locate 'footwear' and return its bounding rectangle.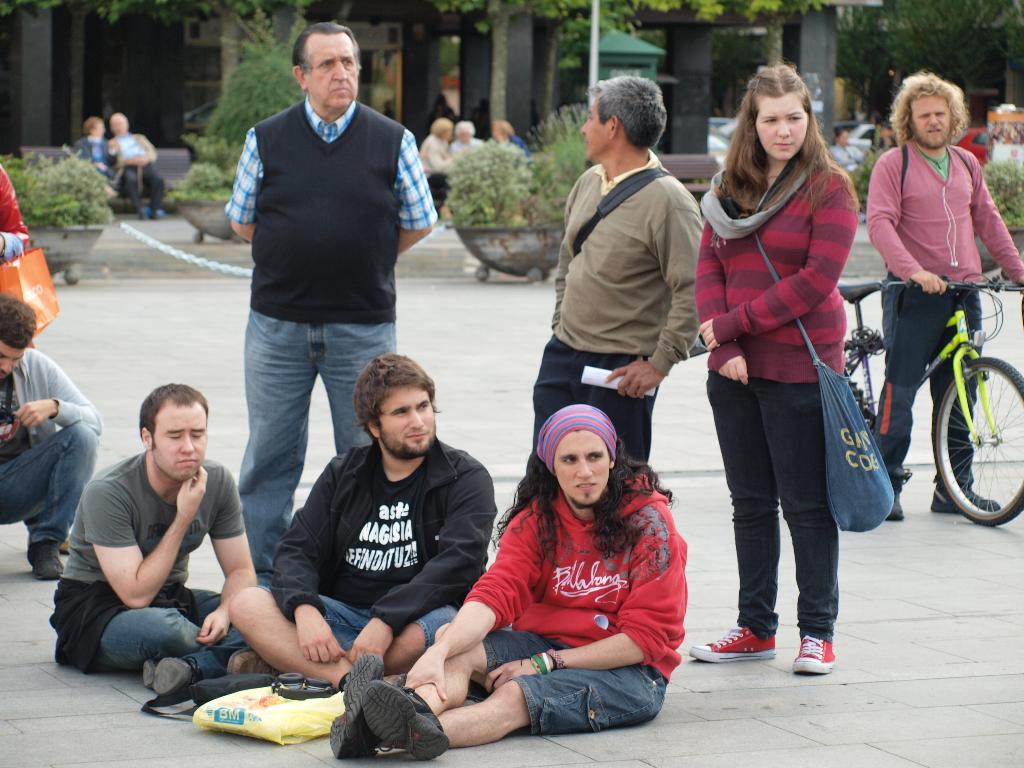
box=[930, 478, 1002, 512].
